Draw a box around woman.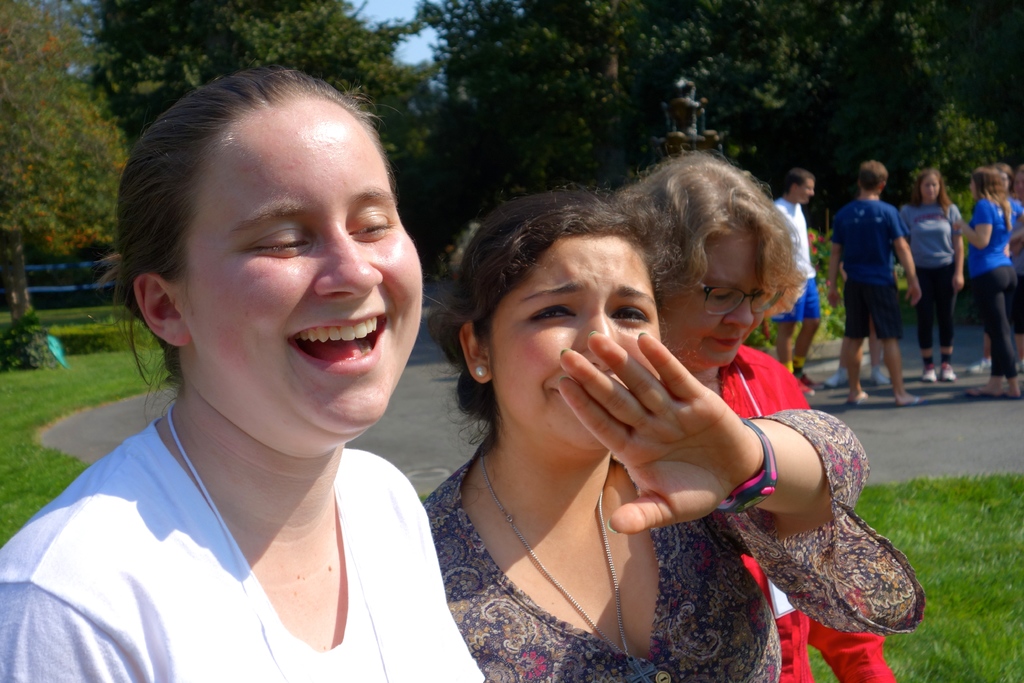
[left=956, top=168, right=1023, bottom=399].
